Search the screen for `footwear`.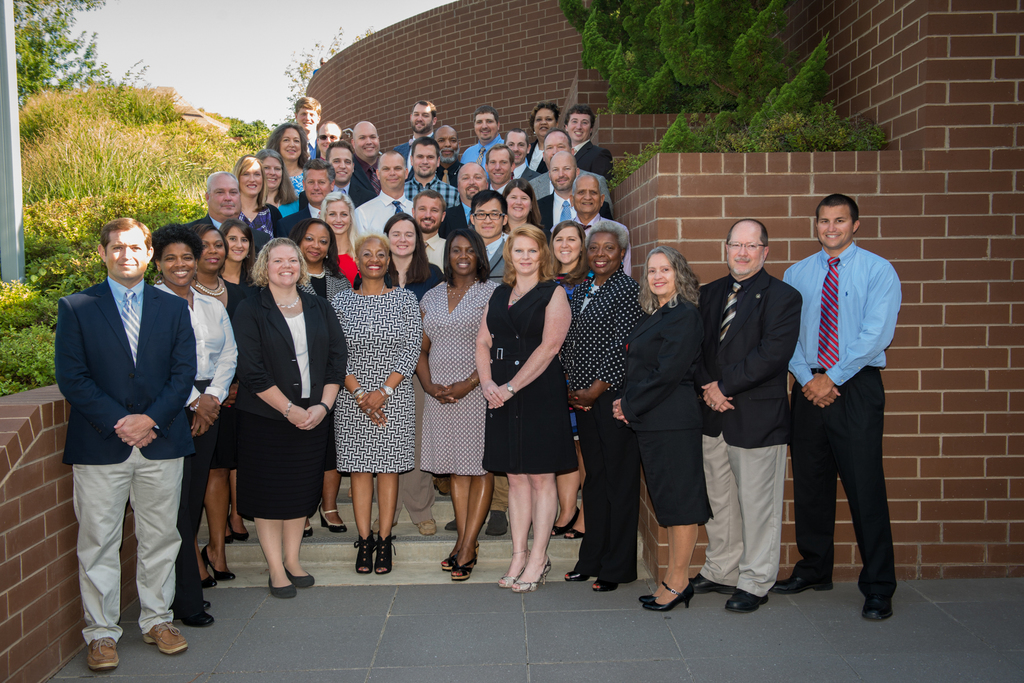
Found at detection(287, 561, 316, 584).
